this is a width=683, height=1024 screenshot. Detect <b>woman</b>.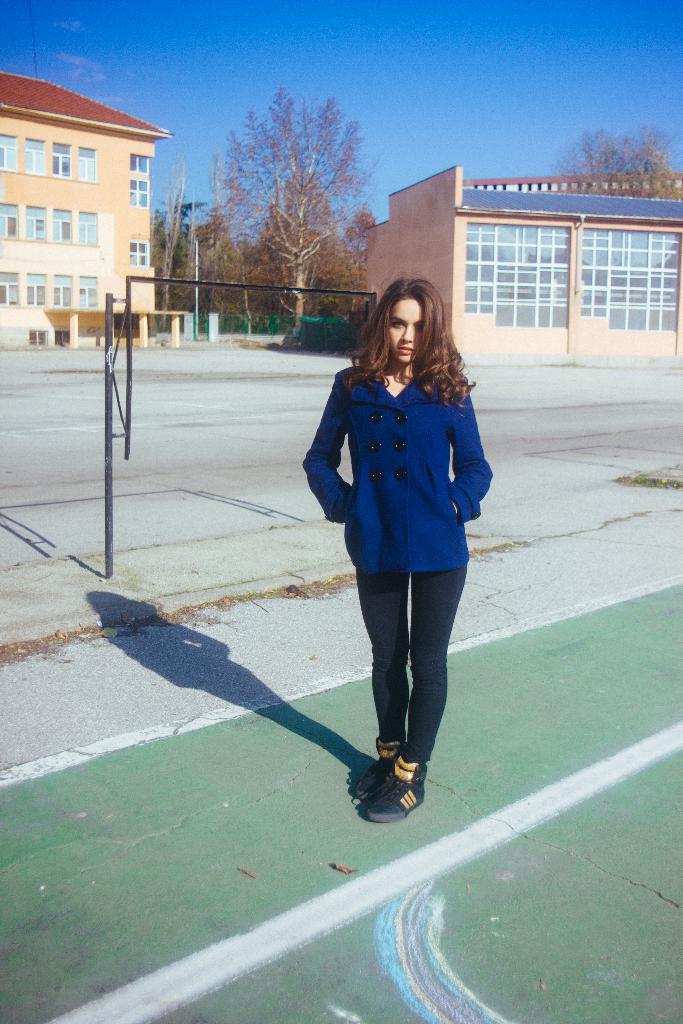
Rect(297, 272, 505, 829).
